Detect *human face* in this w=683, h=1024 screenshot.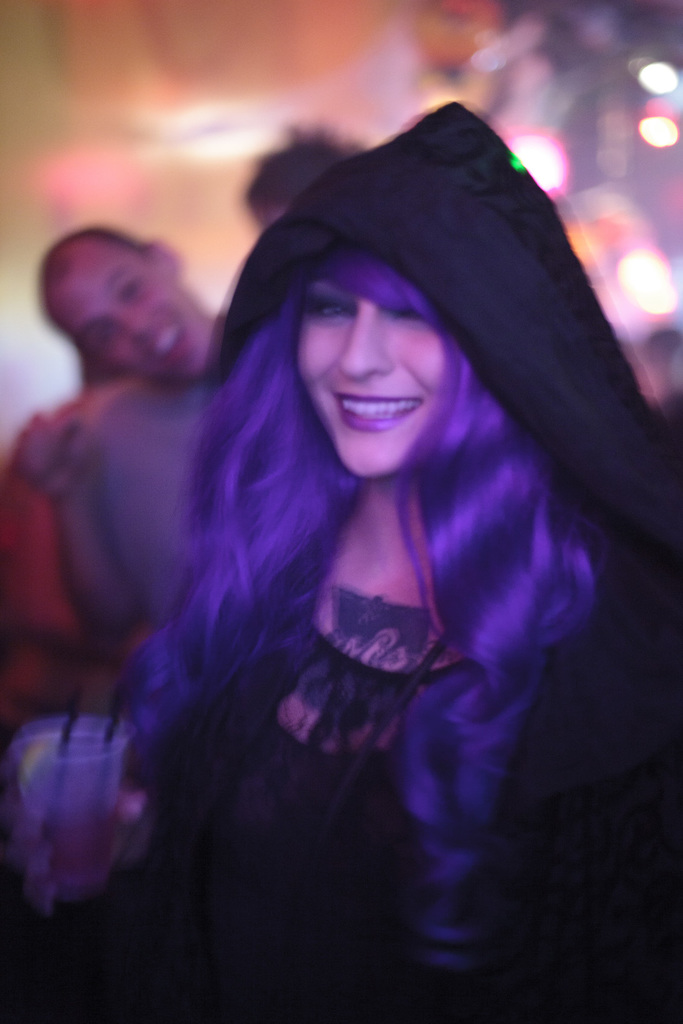
Detection: 52/243/211/381.
